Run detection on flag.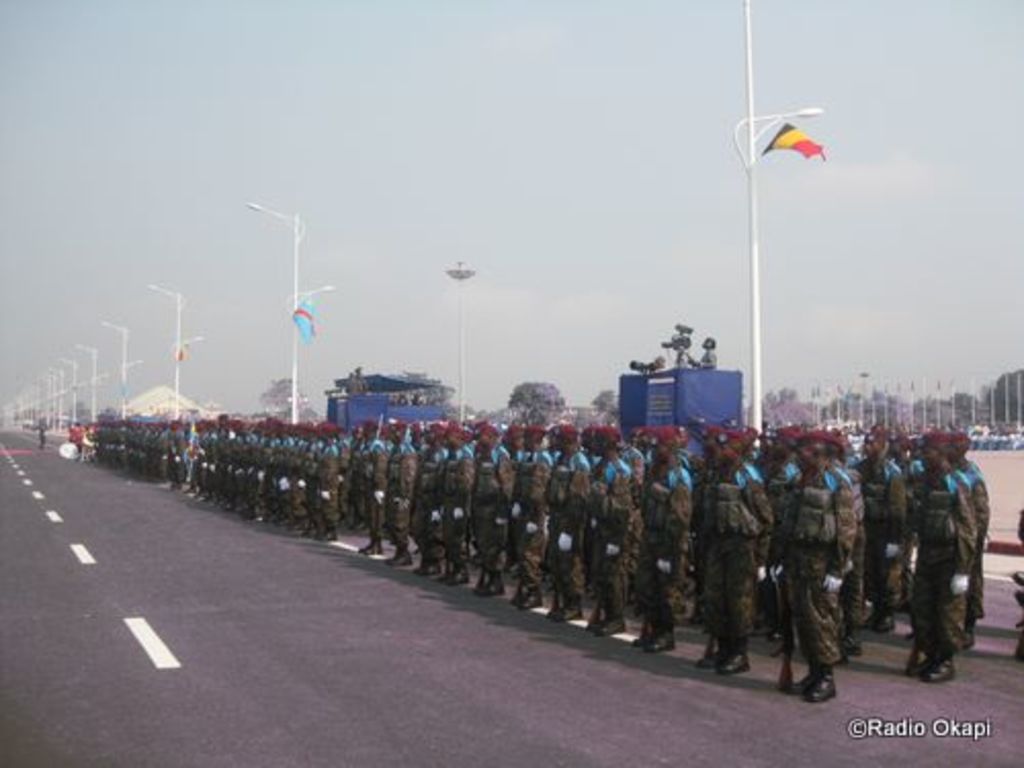
Result: 803 383 813 401.
